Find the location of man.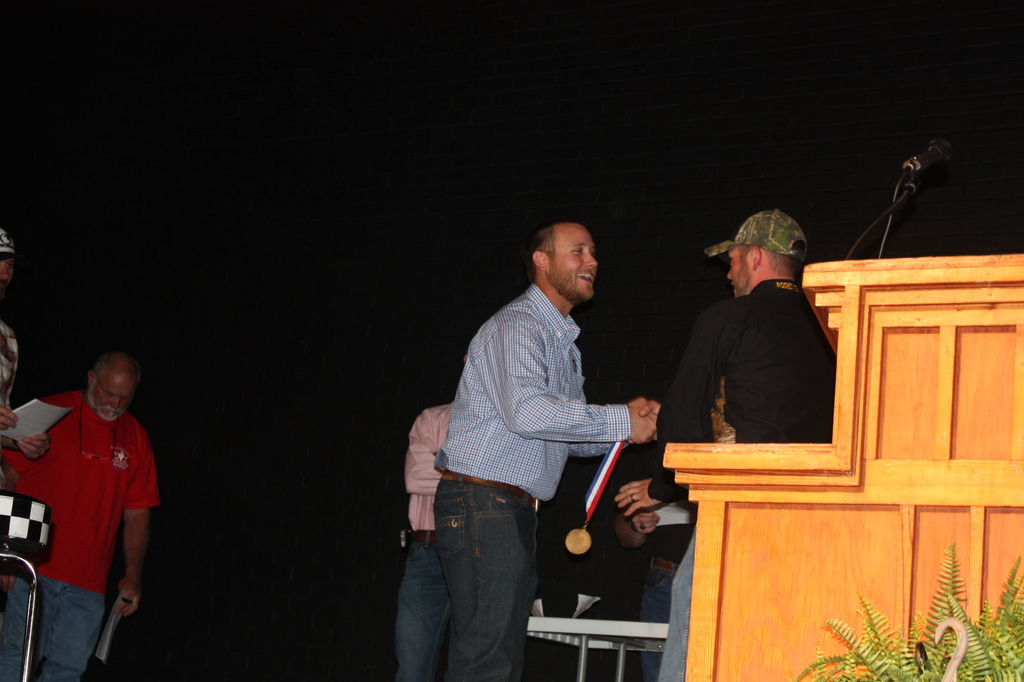
Location: (left=389, top=396, right=491, bottom=681).
